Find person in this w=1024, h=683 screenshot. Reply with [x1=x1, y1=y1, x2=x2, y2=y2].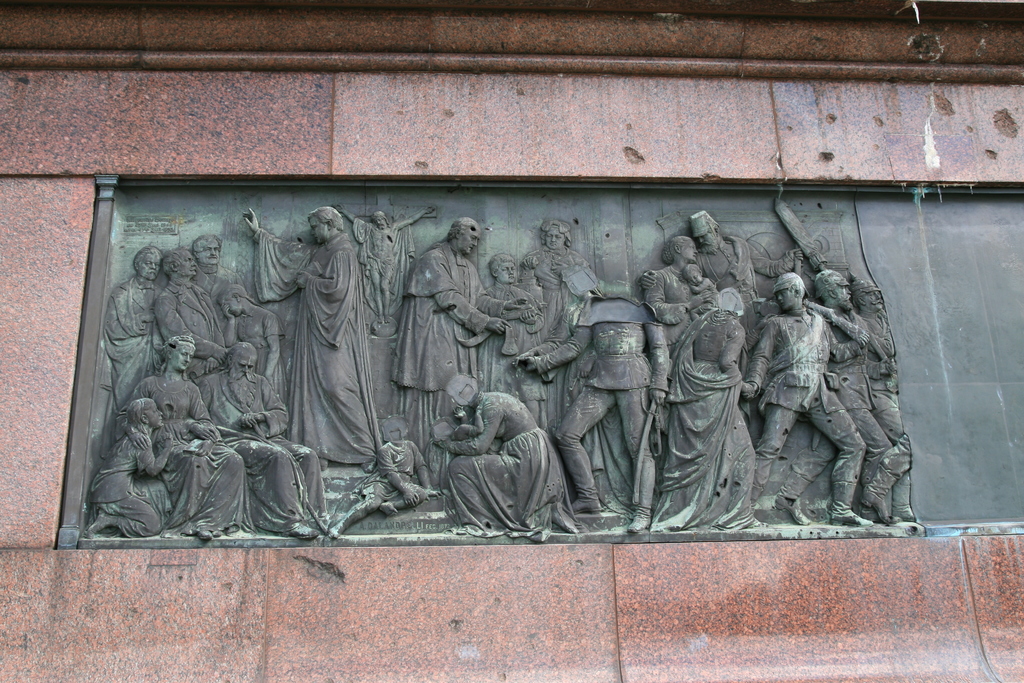
[x1=84, y1=393, x2=177, y2=538].
